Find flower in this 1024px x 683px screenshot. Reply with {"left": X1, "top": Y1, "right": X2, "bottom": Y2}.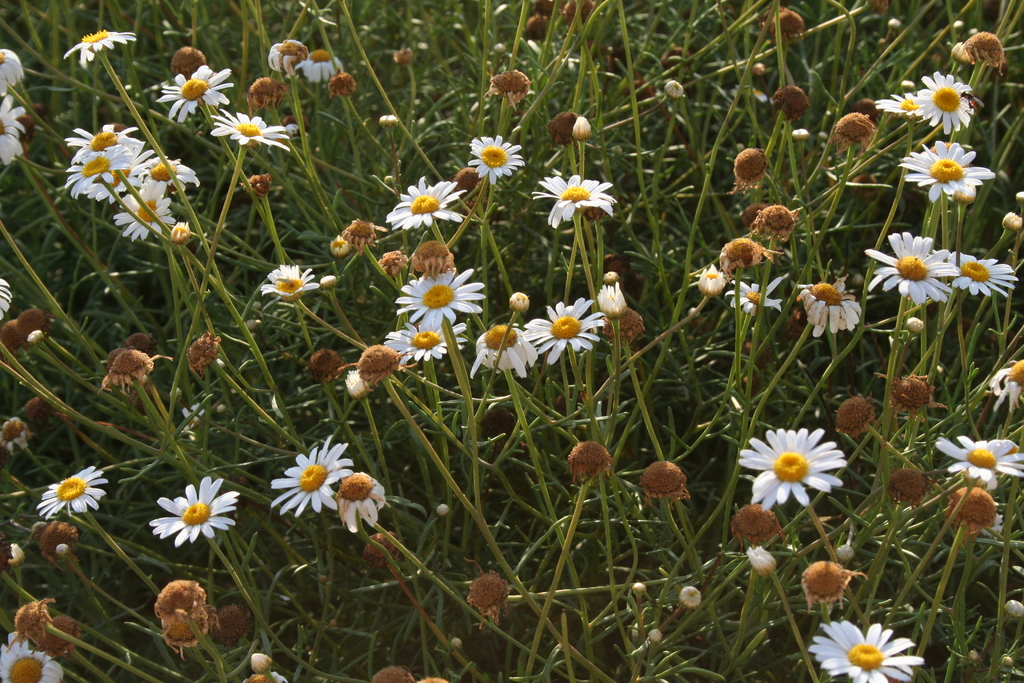
{"left": 566, "top": 441, "right": 616, "bottom": 482}.
